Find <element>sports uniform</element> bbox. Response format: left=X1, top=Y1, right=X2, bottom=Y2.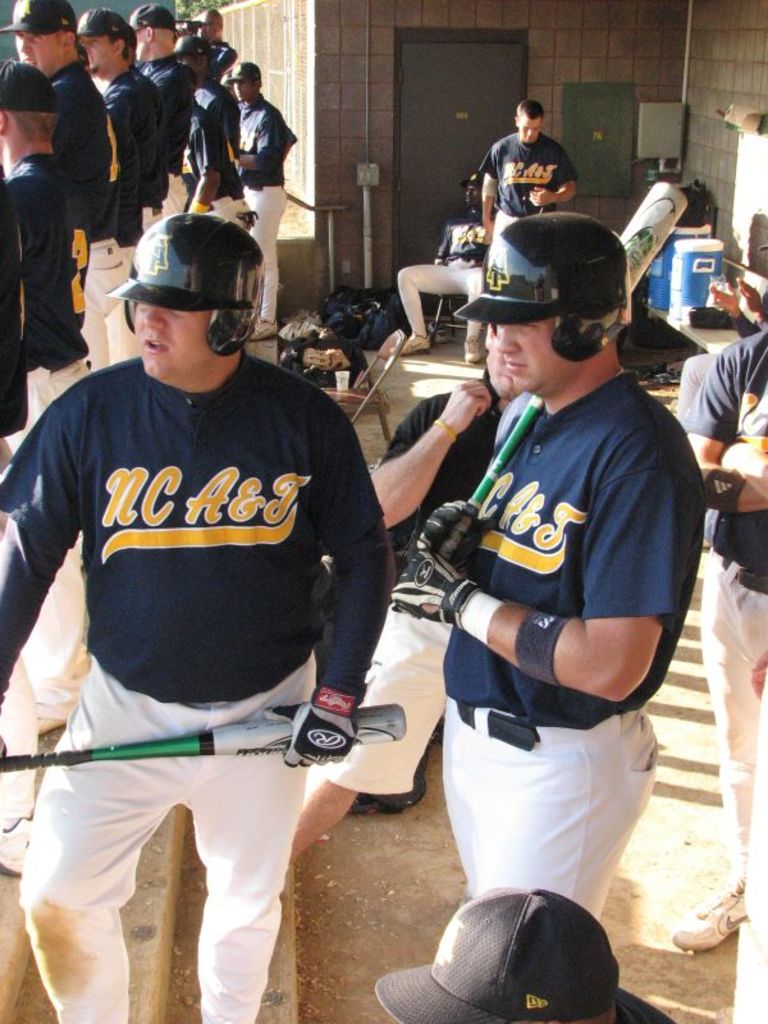
left=0, top=0, right=293, bottom=447.
